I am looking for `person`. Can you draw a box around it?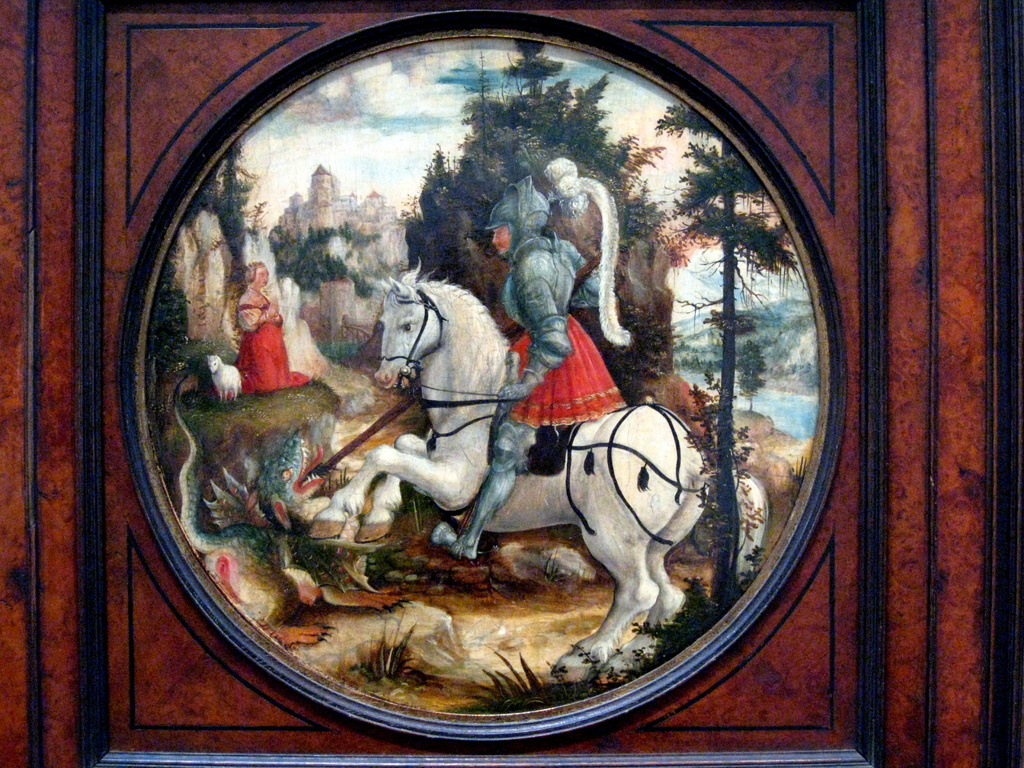
Sure, the bounding box is bbox=[237, 259, 314, 389].
